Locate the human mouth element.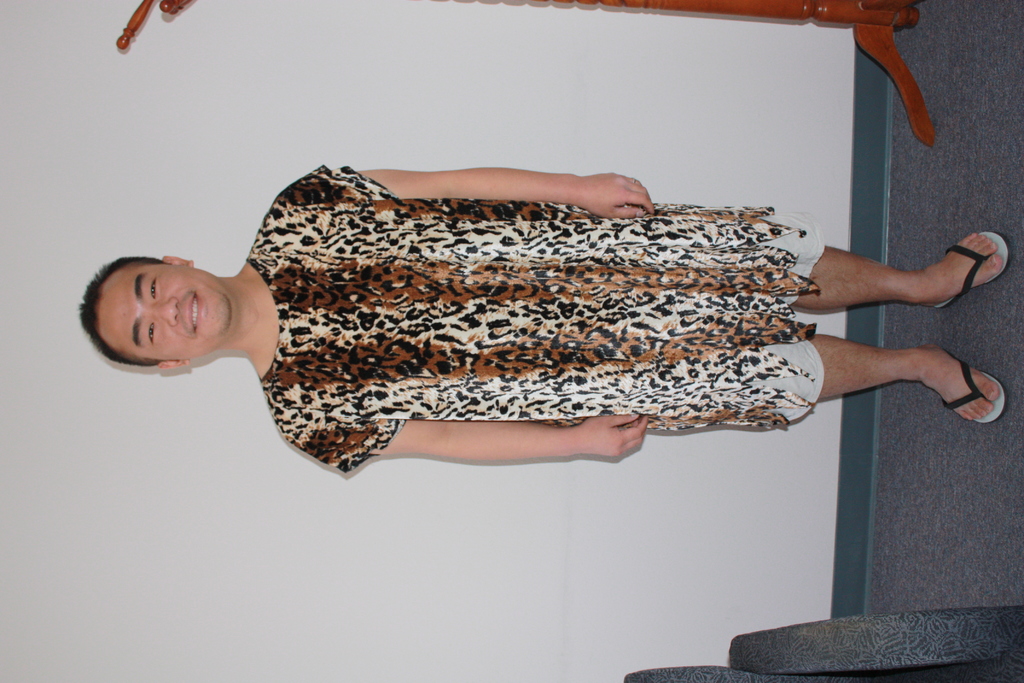
Element bbox: left=184, top=286, right=209, bottom=336.
